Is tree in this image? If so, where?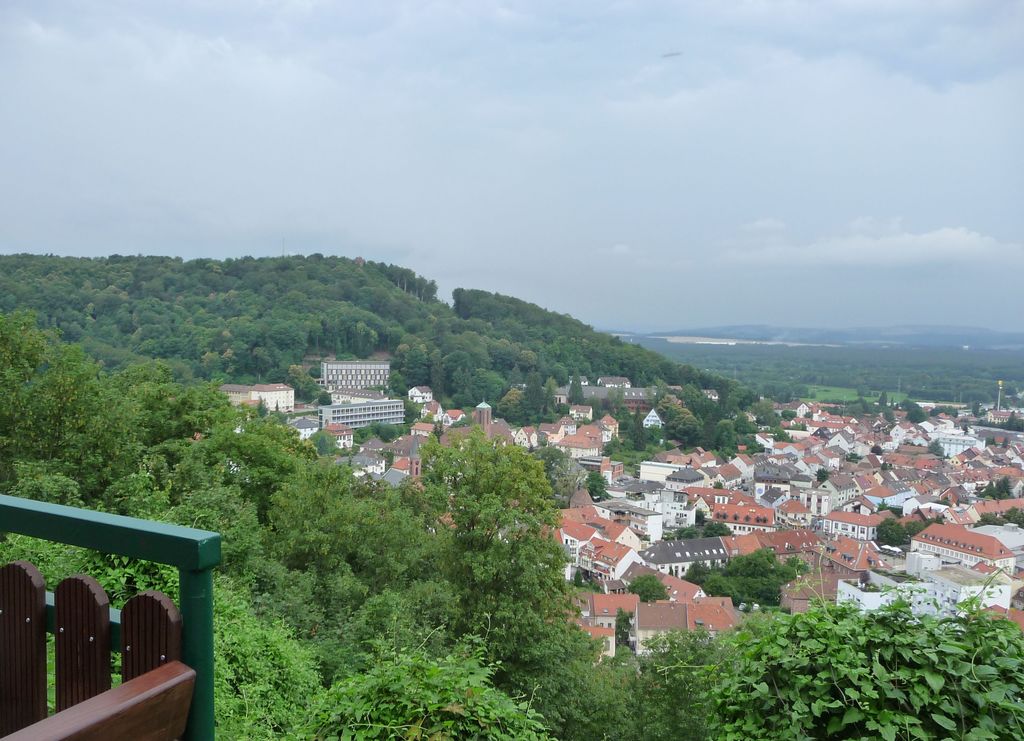
Yes, at 405,429,575,740.
